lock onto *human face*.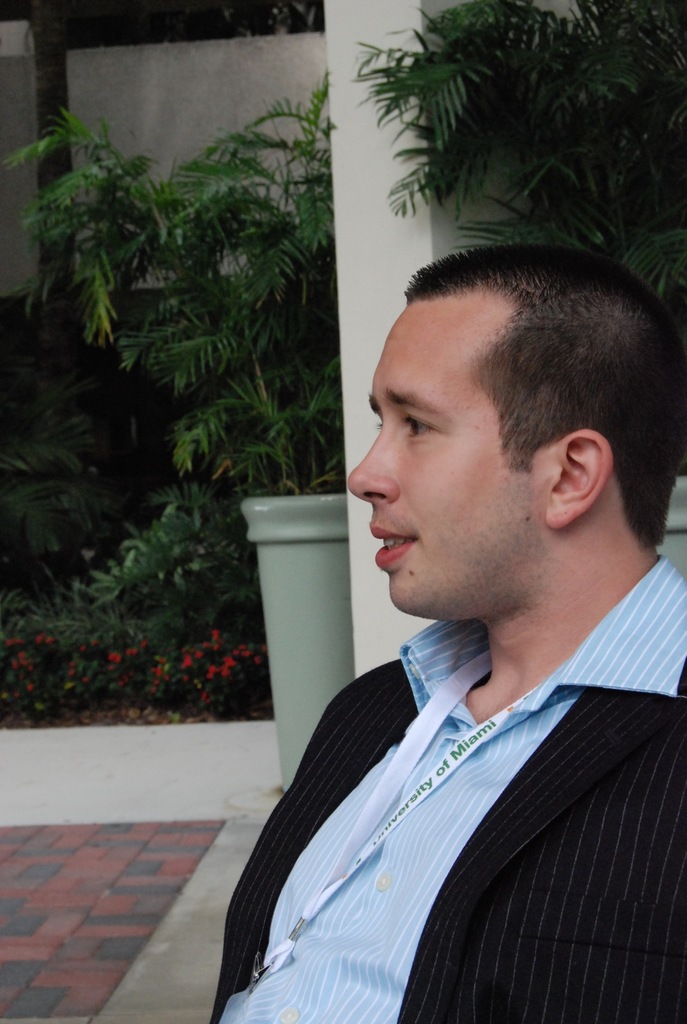
Locked: (left=346, top=287, right=549, bottom=623).
